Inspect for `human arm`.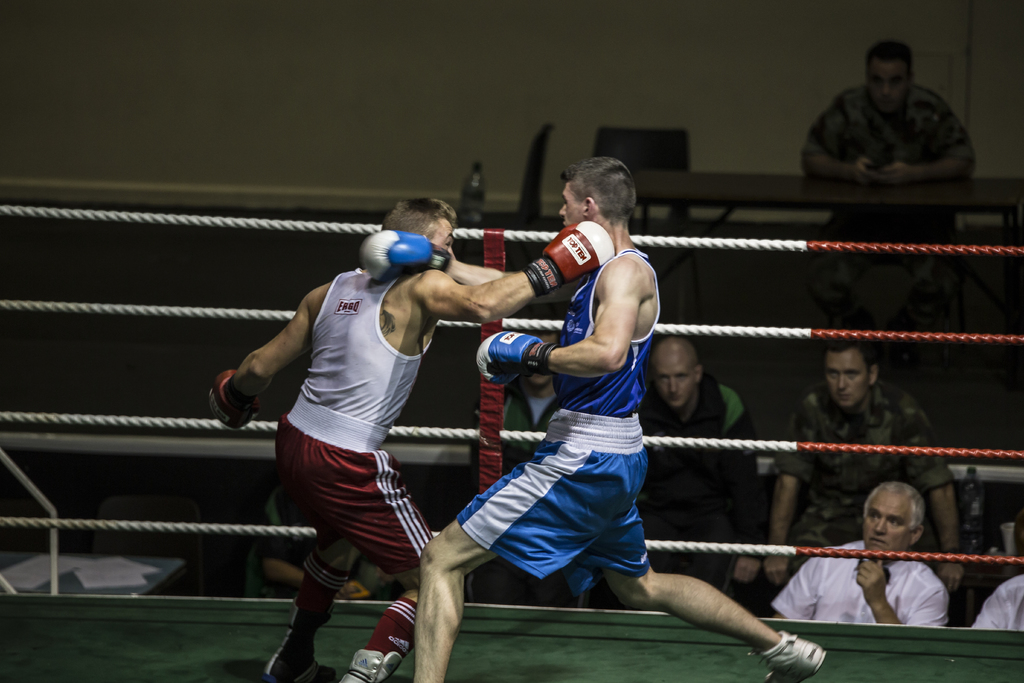
Inspection: detection(211, 291, 309, 431).
